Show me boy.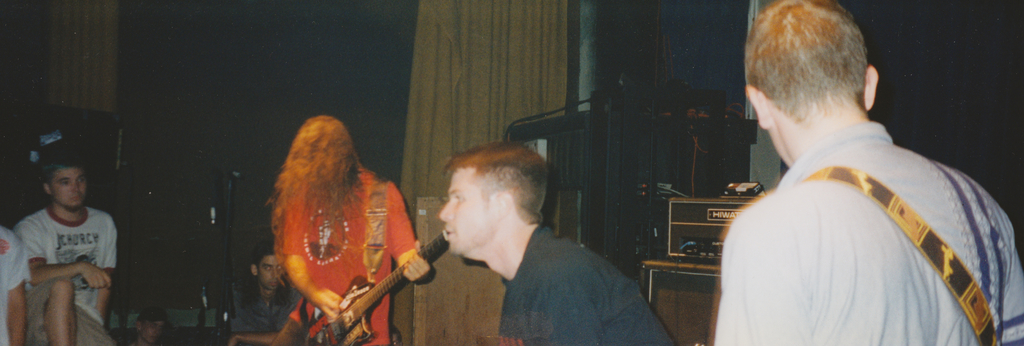
boy is here: bbox(438, 144, 680, 345).
